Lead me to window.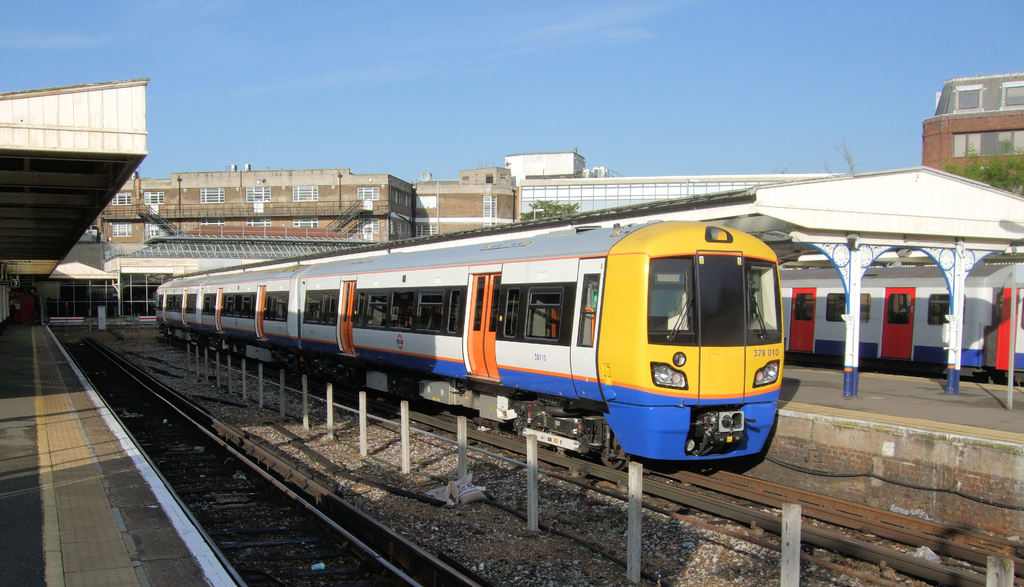
Lead to x1=112 y1=190 x2=130 y2=203.
